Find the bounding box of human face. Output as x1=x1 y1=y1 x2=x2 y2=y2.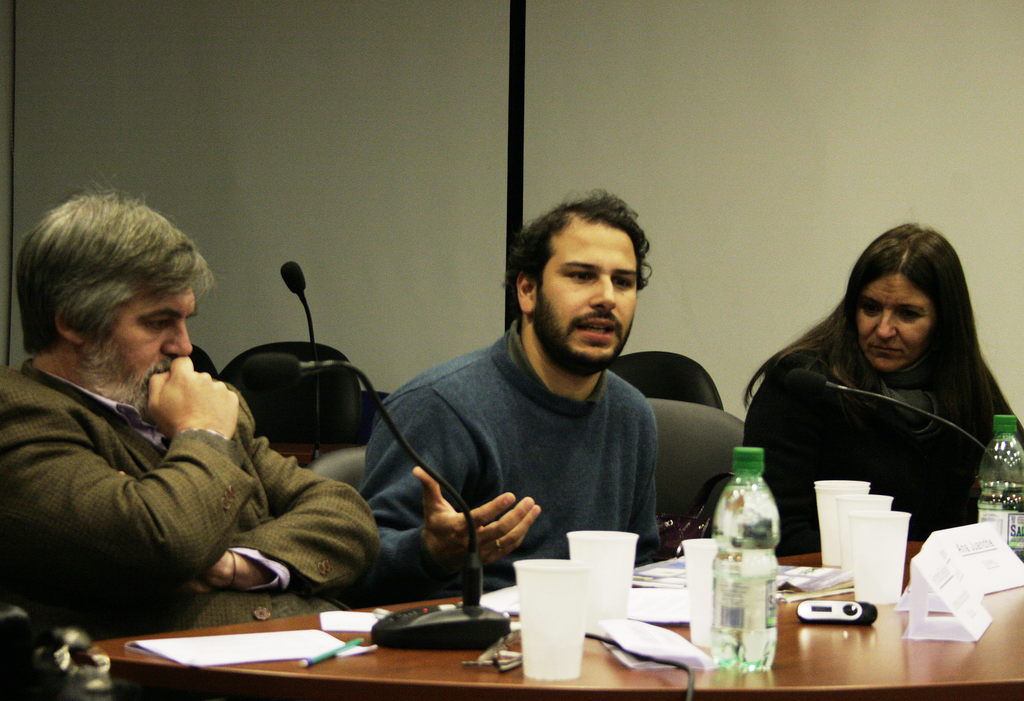
x1=854 y1=271 x2=930 y2=376.
